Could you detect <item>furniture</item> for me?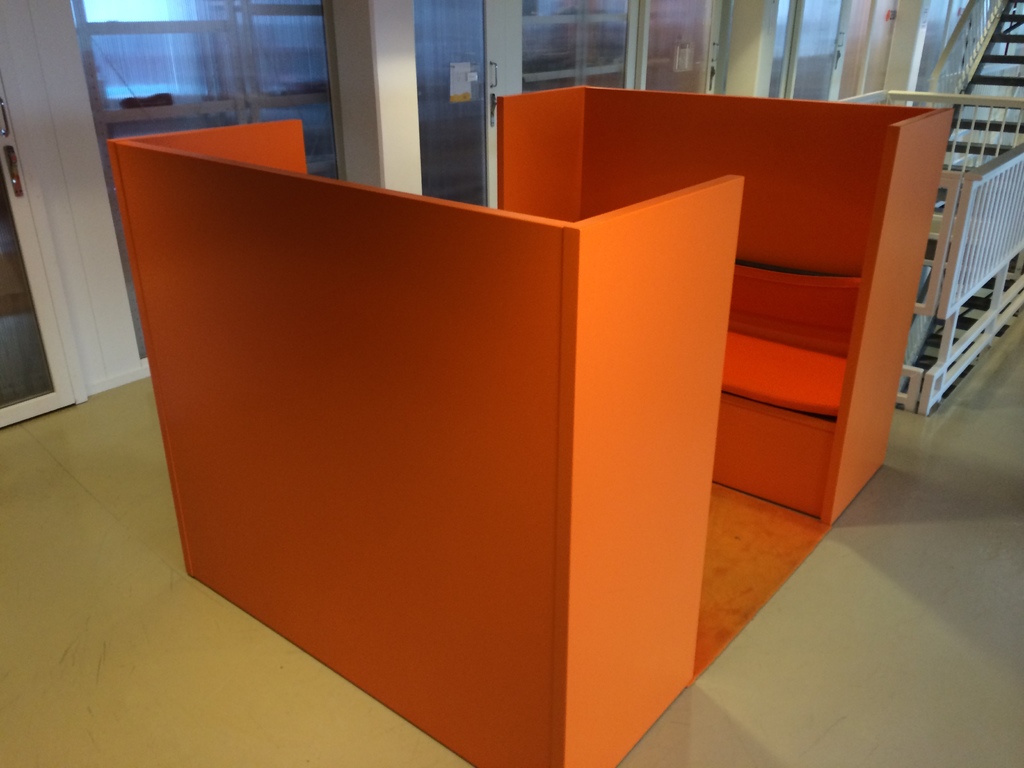
Detection result: {"x1": 493, "y1": 85, "x2": 955, "y2": 525}.
